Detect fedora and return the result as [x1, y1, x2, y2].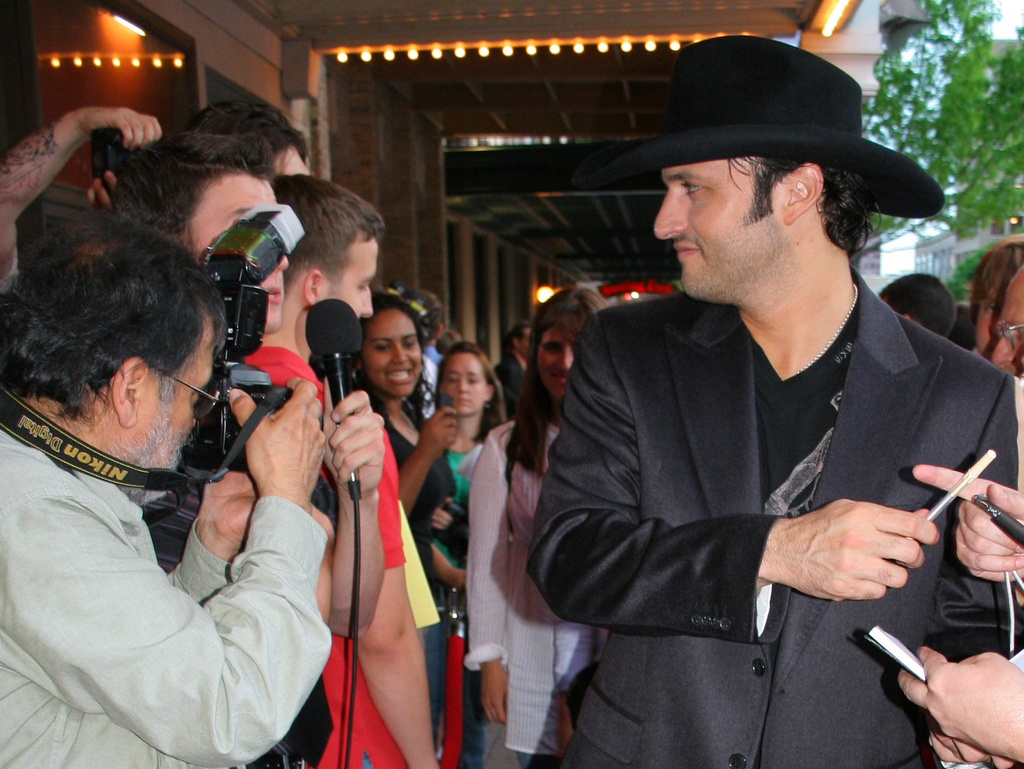
[591, 35, 948, 223].
